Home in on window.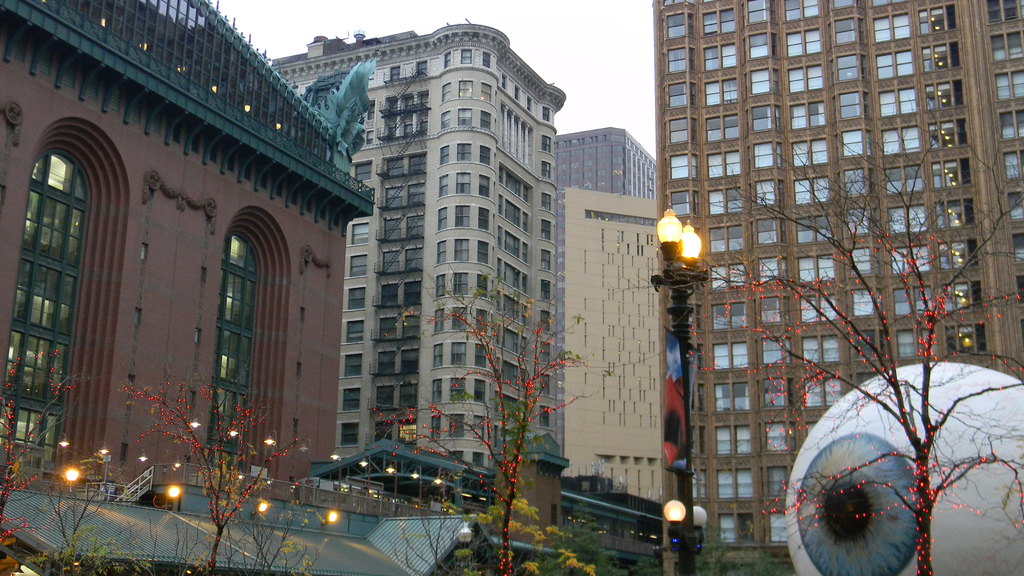
Homed in at (802, 294, 836, 324).
